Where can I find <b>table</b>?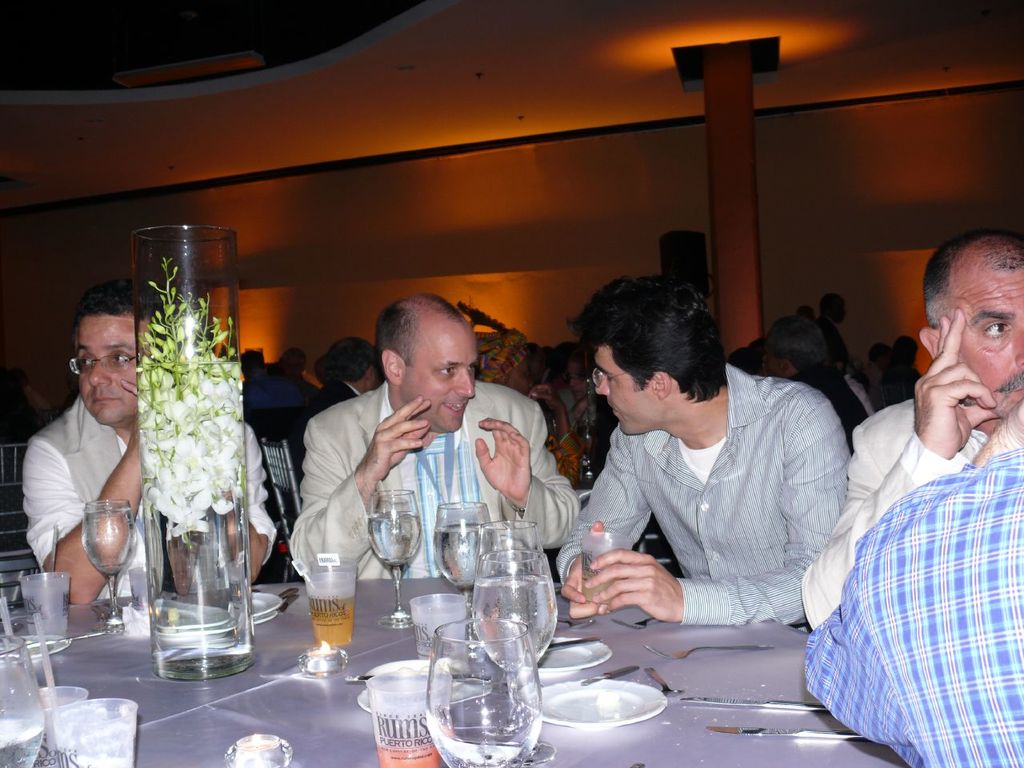
You can find it at pyautogui.locateOnScreen(0, 578, 907, 767).
